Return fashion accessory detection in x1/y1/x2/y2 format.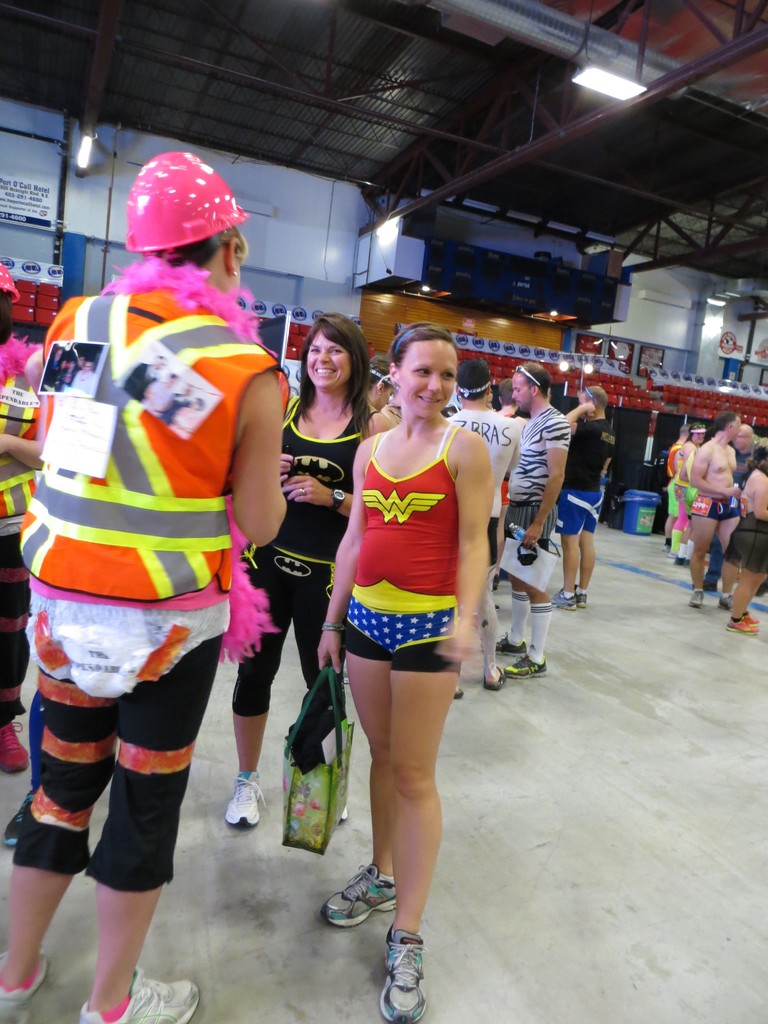
738/609/763/626.
